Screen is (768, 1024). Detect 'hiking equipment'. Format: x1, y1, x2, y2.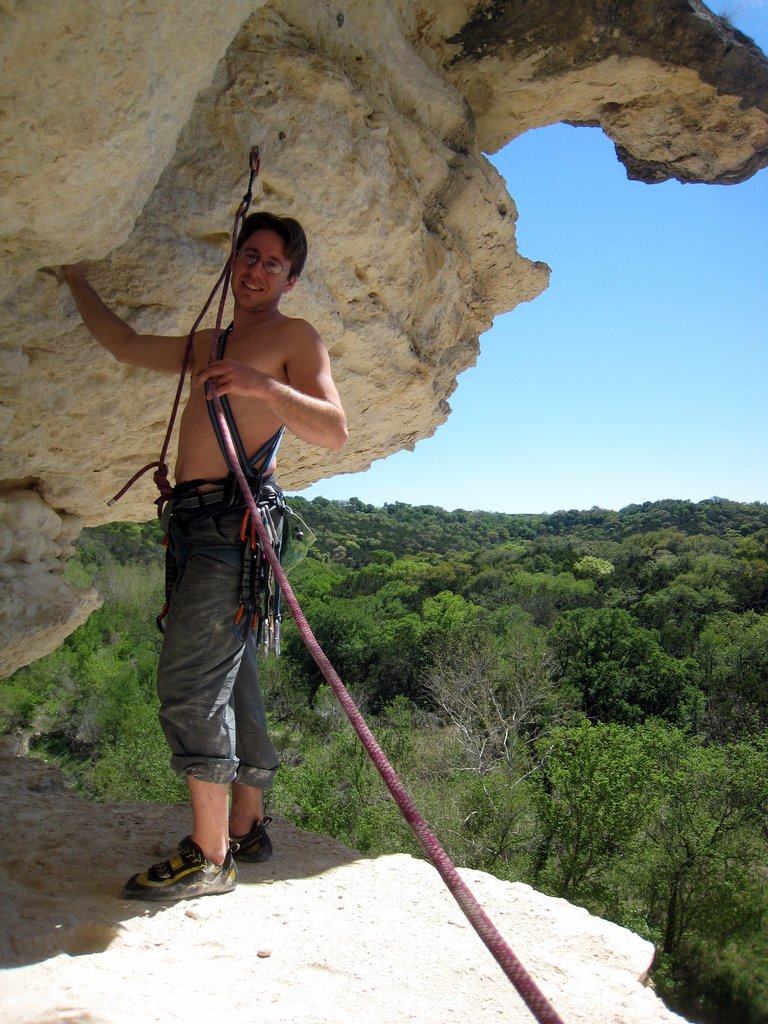
164, 463, 297, 646.
